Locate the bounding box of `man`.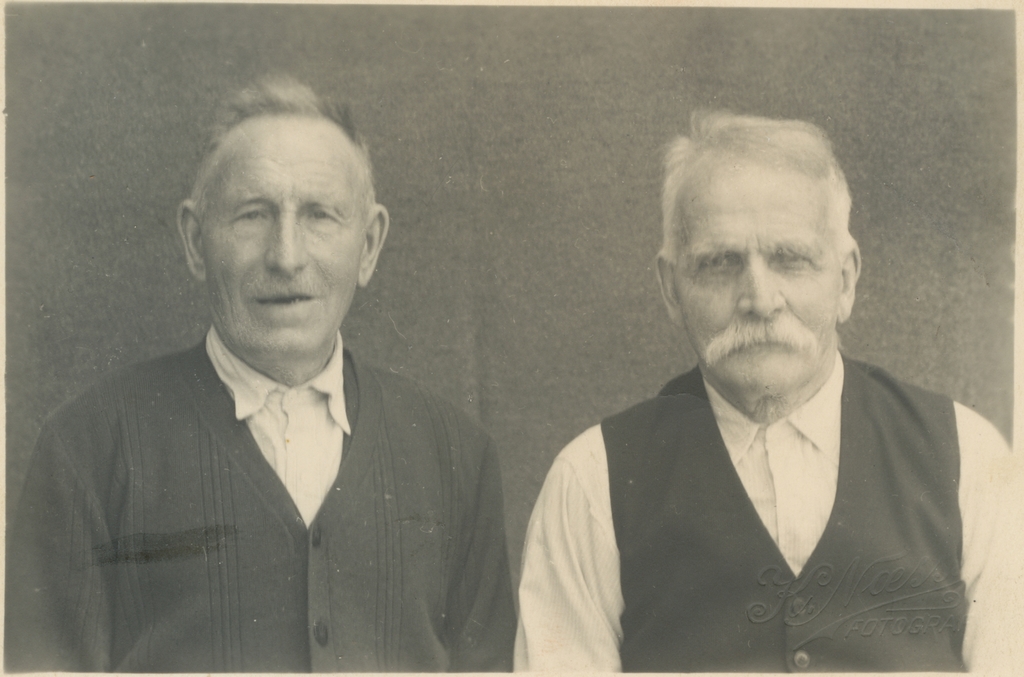
Bounding box: 465 76 1018 669.
